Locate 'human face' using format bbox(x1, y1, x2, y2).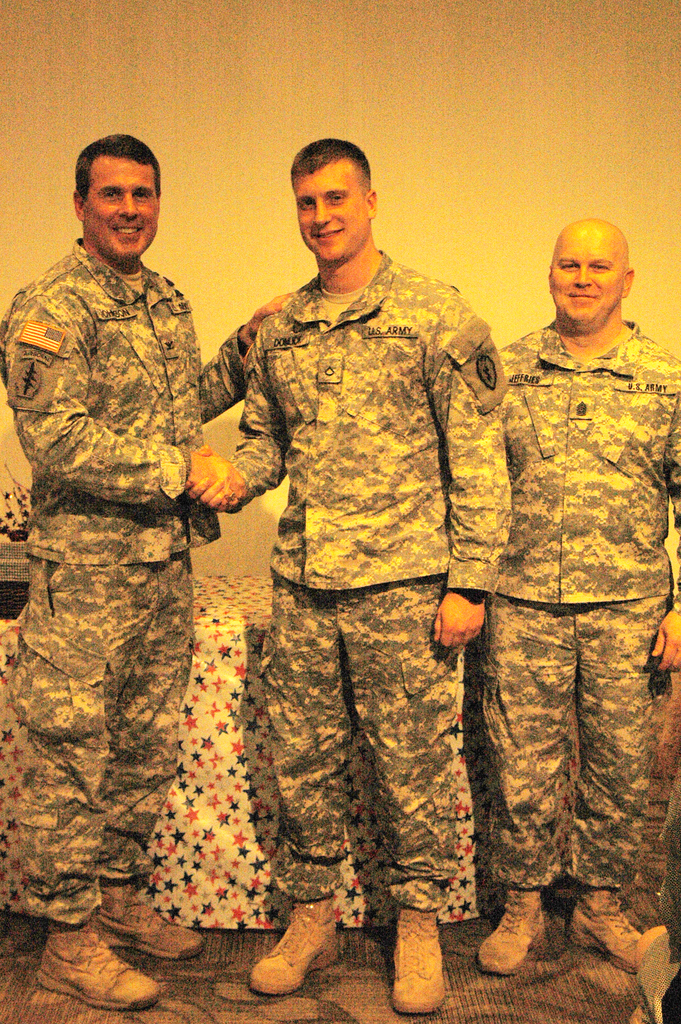
bbox(551, 239, 628, 330).
